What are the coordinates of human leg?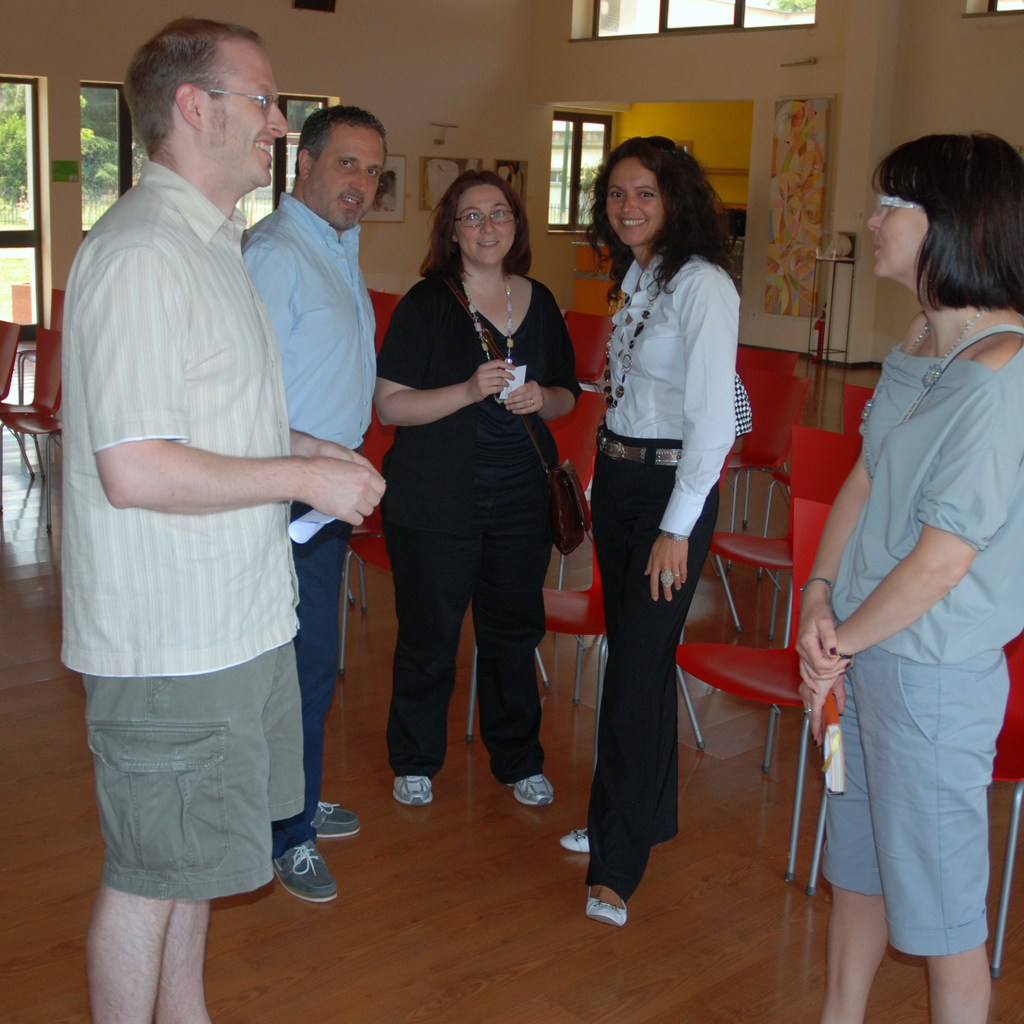
863, 636, 986, 1023.
